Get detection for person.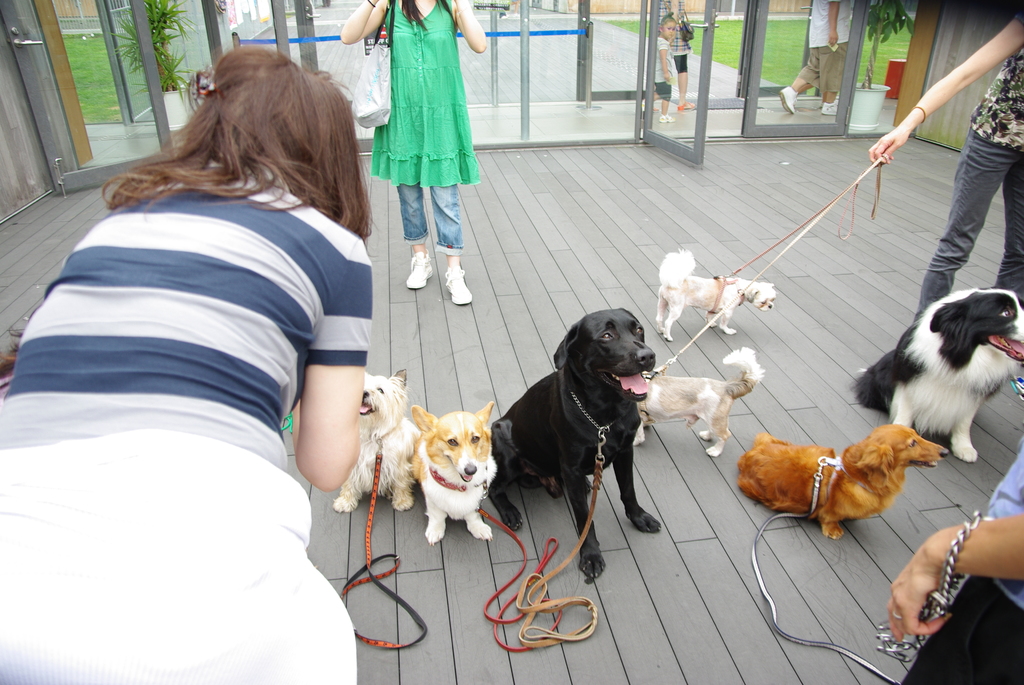
Detection: select_region(874, 2, 1023, 399).
